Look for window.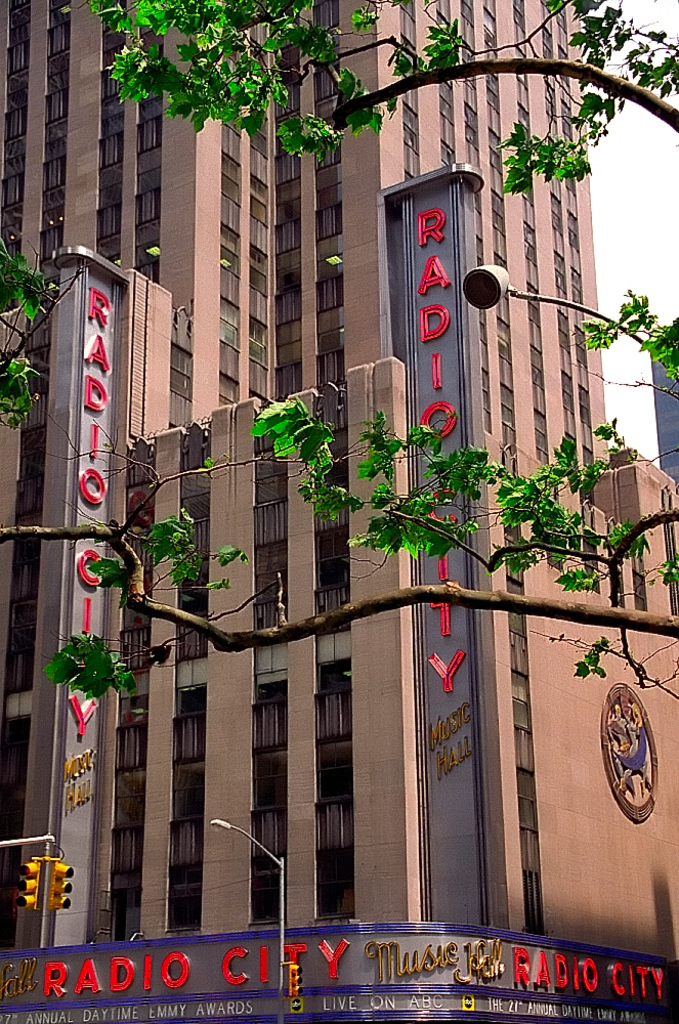
Found: 606,552,627,612.
